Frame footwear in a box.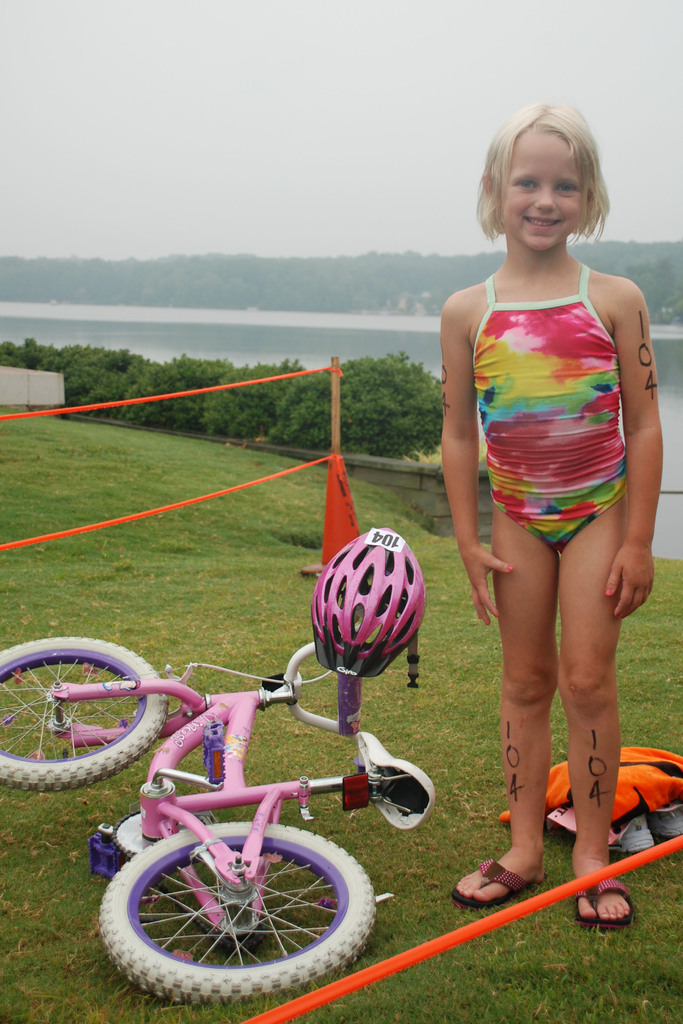
<box>659,810,682,839</box>.
